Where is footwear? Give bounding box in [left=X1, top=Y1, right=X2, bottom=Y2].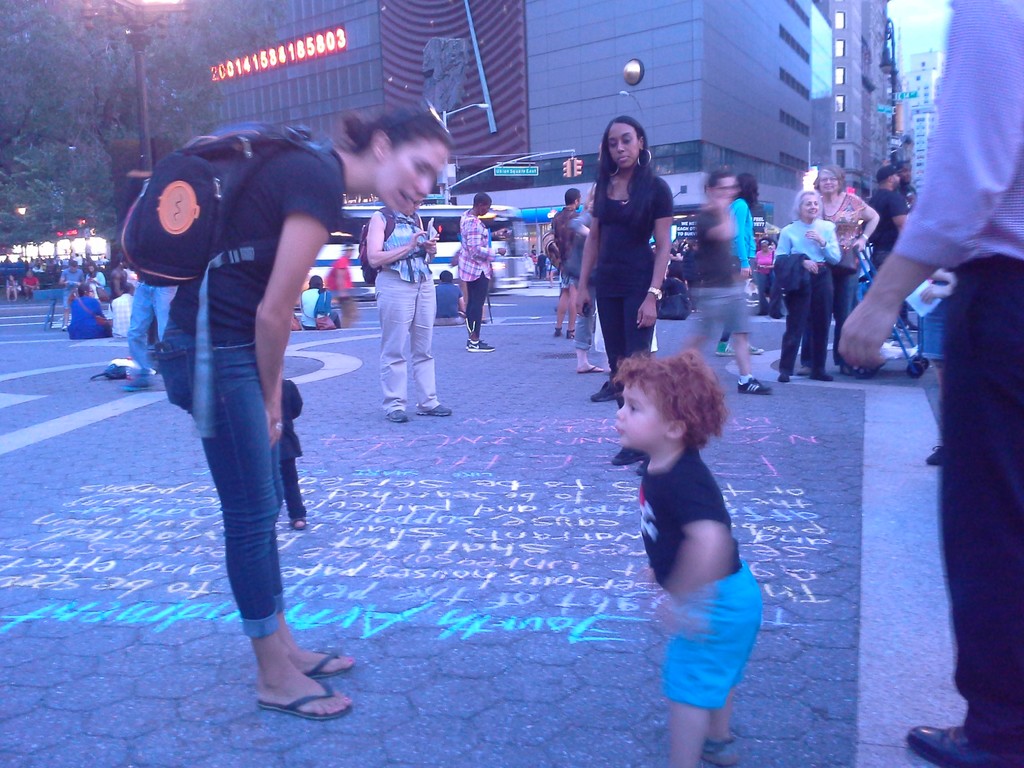
[left=554, top=326, right=562, bottom=338].
